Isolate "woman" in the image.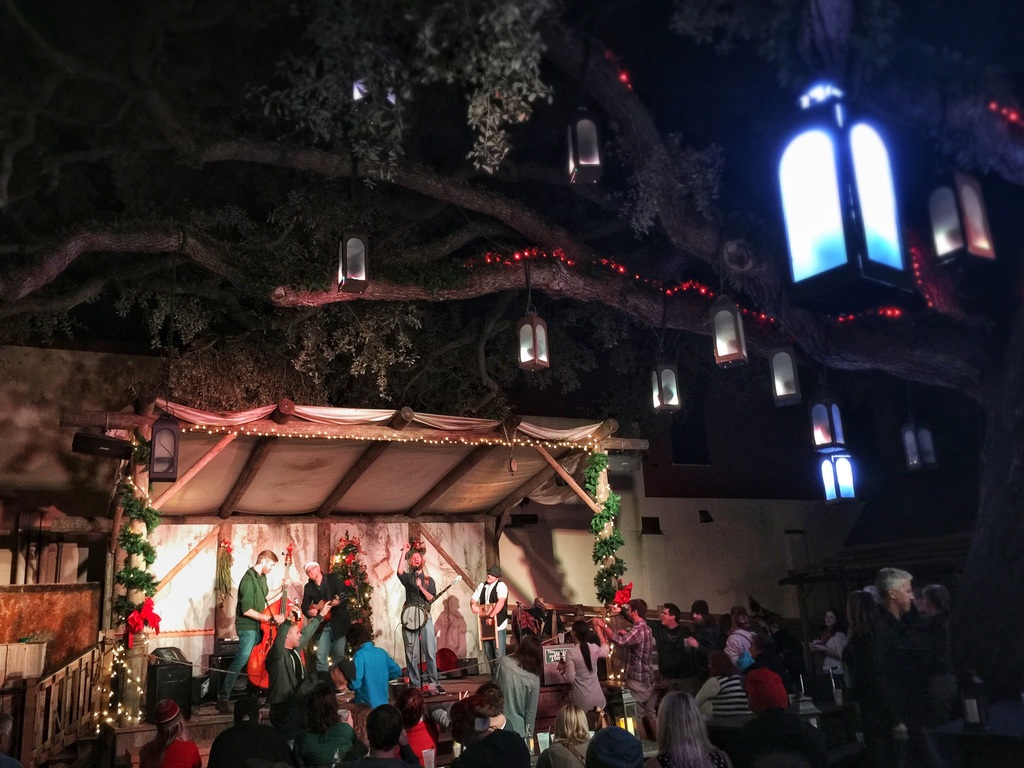
Isolated region: 683,602,717,686.
